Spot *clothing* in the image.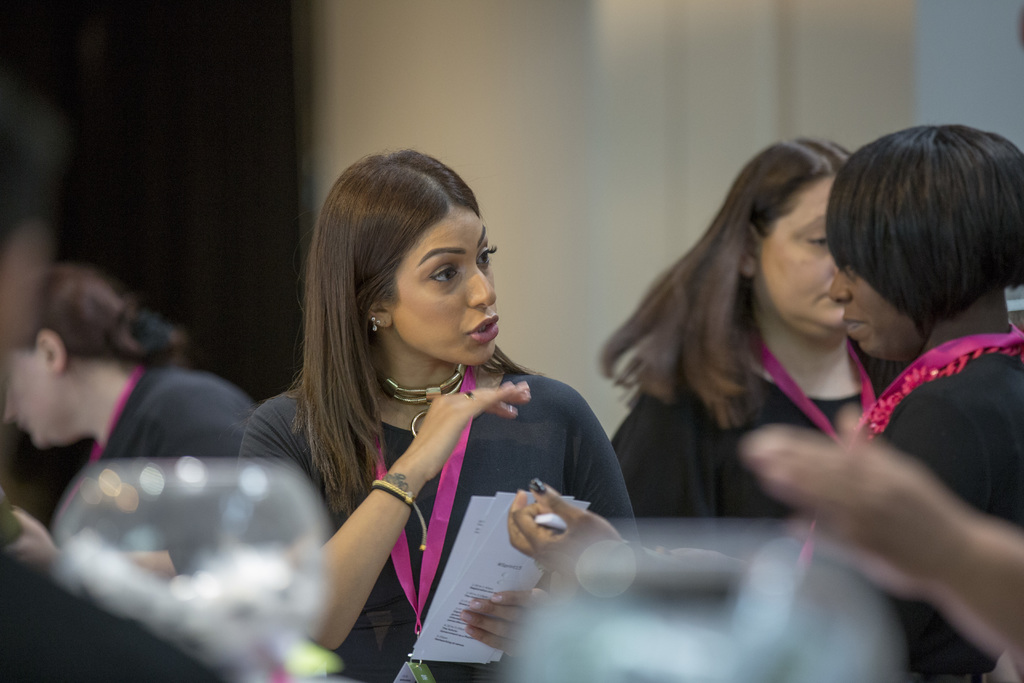
*clothing* found at 614 349 893 552.
